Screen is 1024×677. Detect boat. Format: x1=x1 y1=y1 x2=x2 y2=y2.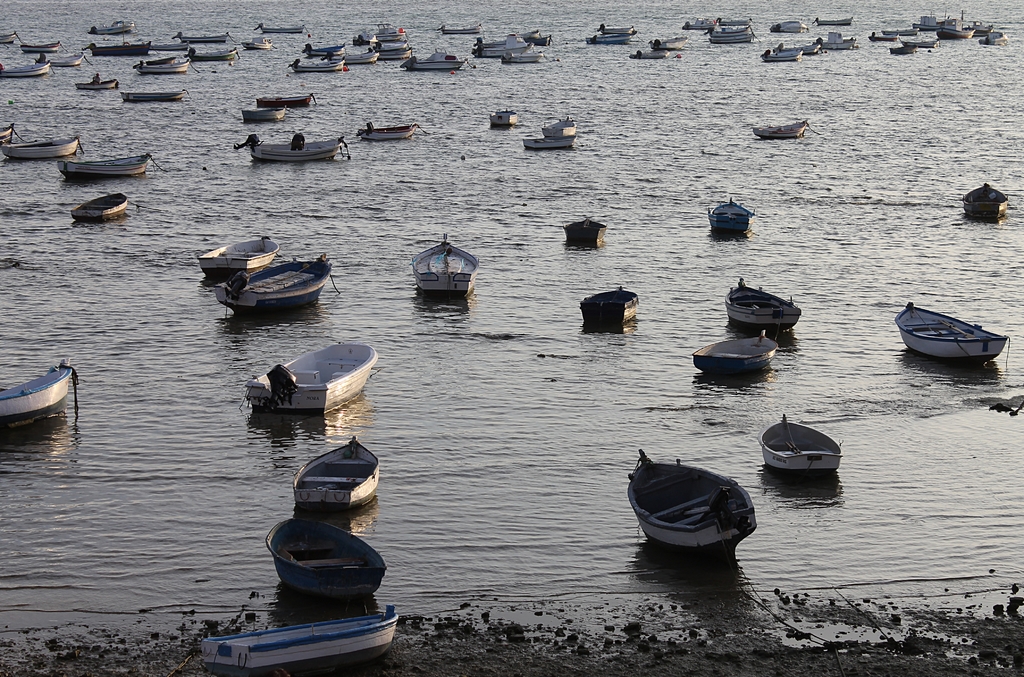
x1=120 y1=86 x2=192 y2=102.
